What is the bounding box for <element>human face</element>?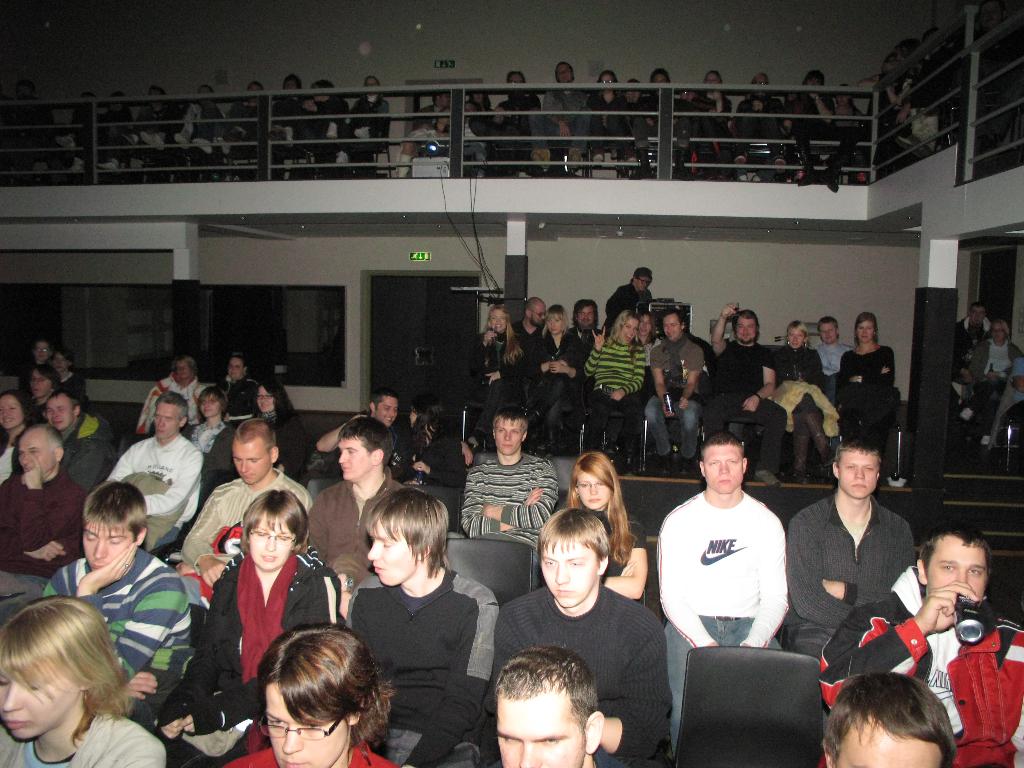
642 314 656 333.
